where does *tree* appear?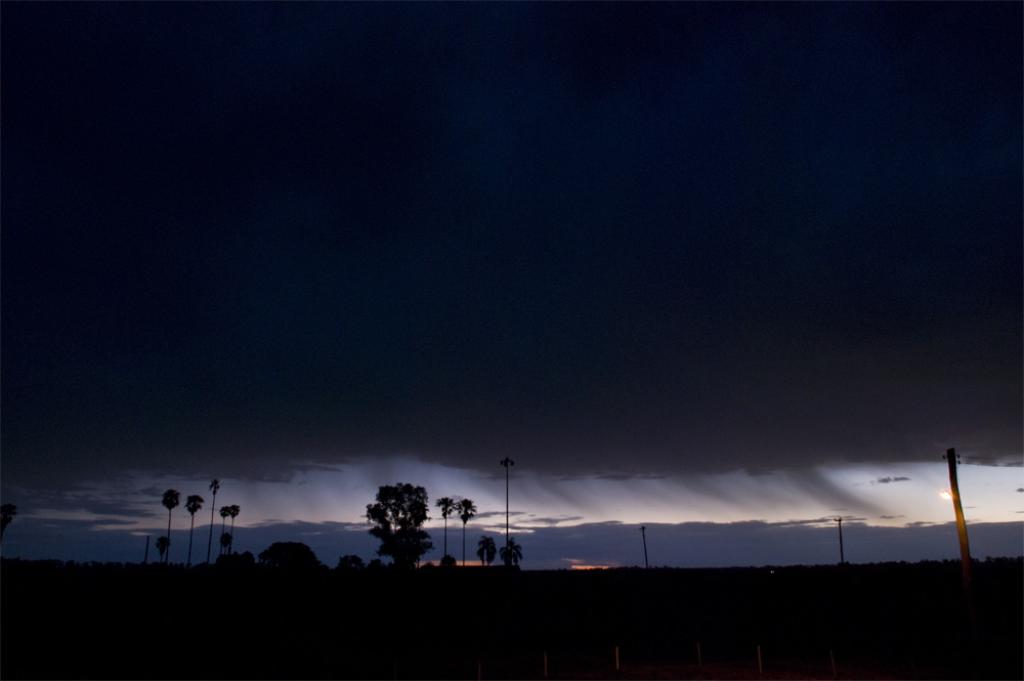
Appears at <bbox>431, 496, 453, 557</bbox>.
